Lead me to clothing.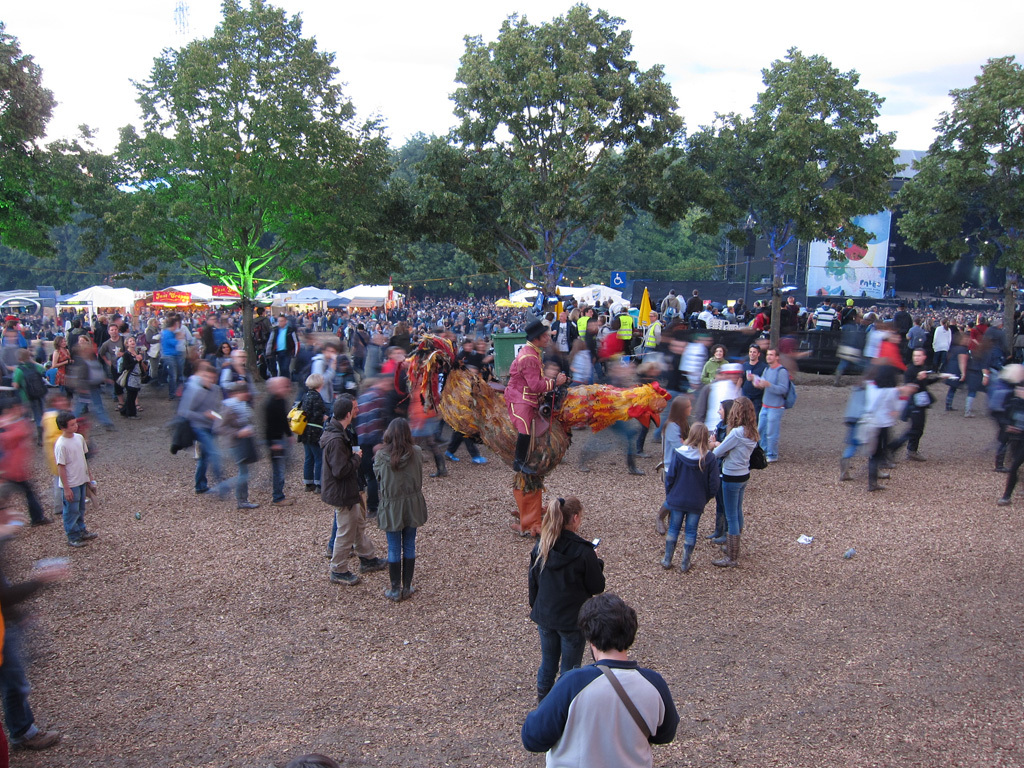
Lead to pyautogui.locateOnScreen(662, 443, 724, 515).
